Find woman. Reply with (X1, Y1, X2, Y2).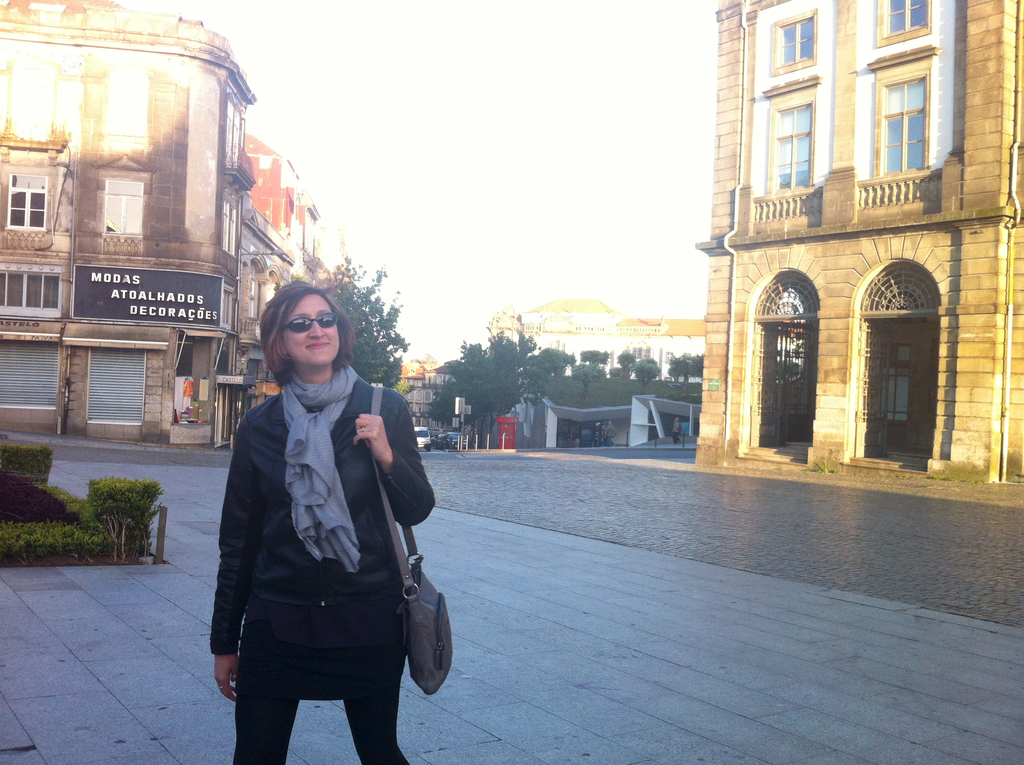
(195, 258, 438, 764).
